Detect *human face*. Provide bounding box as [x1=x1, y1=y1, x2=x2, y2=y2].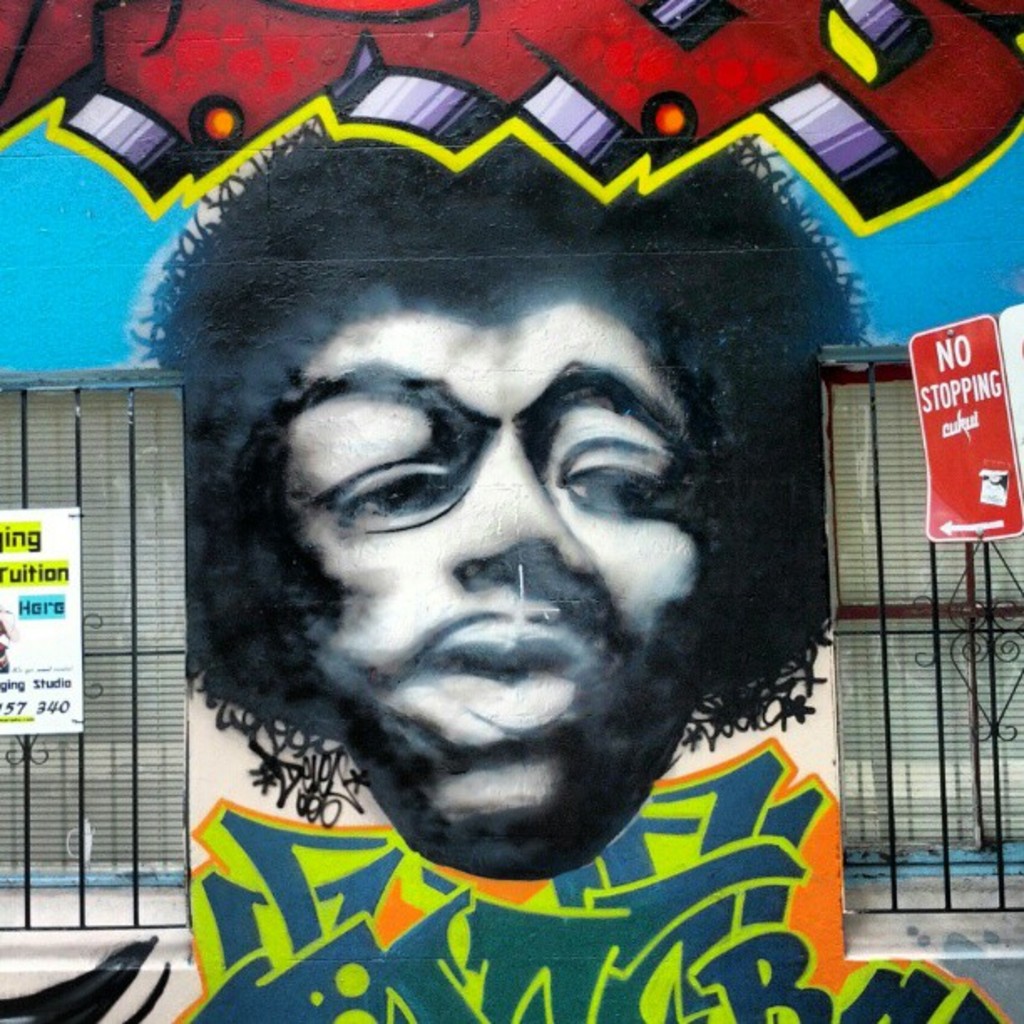
[x1=279, y1=256, x2=711, y2=850].
